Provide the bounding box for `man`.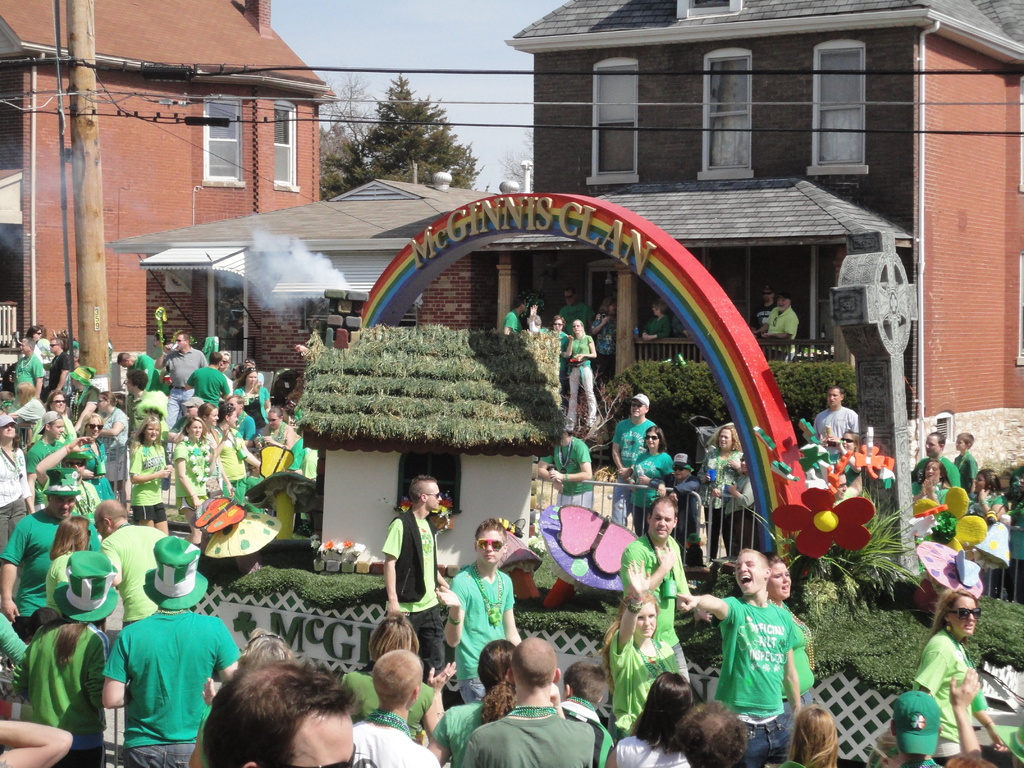
rect(159, 333, 205, 429).
